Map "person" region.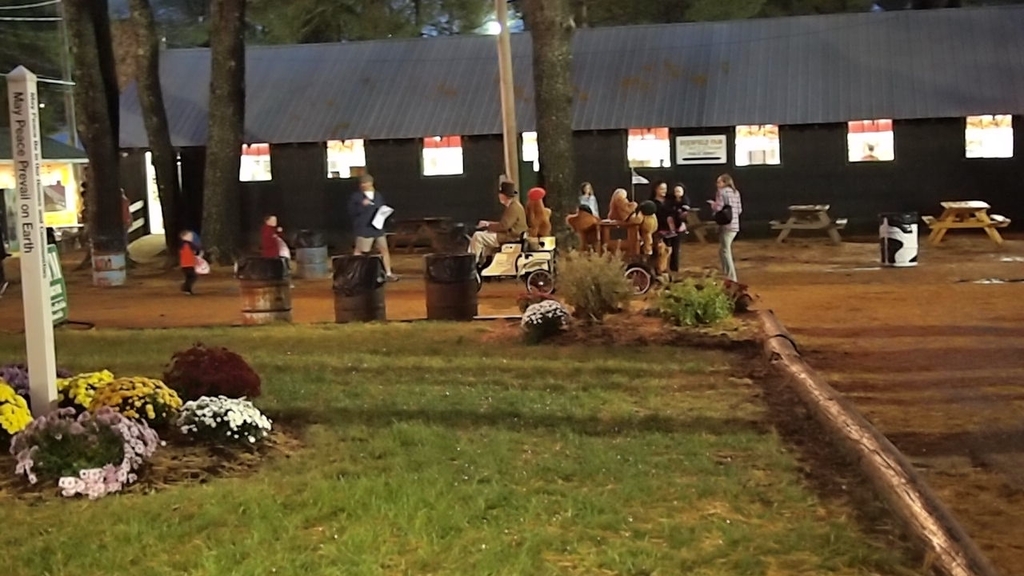
Mapped to crop(175, 228, 214, 298).
